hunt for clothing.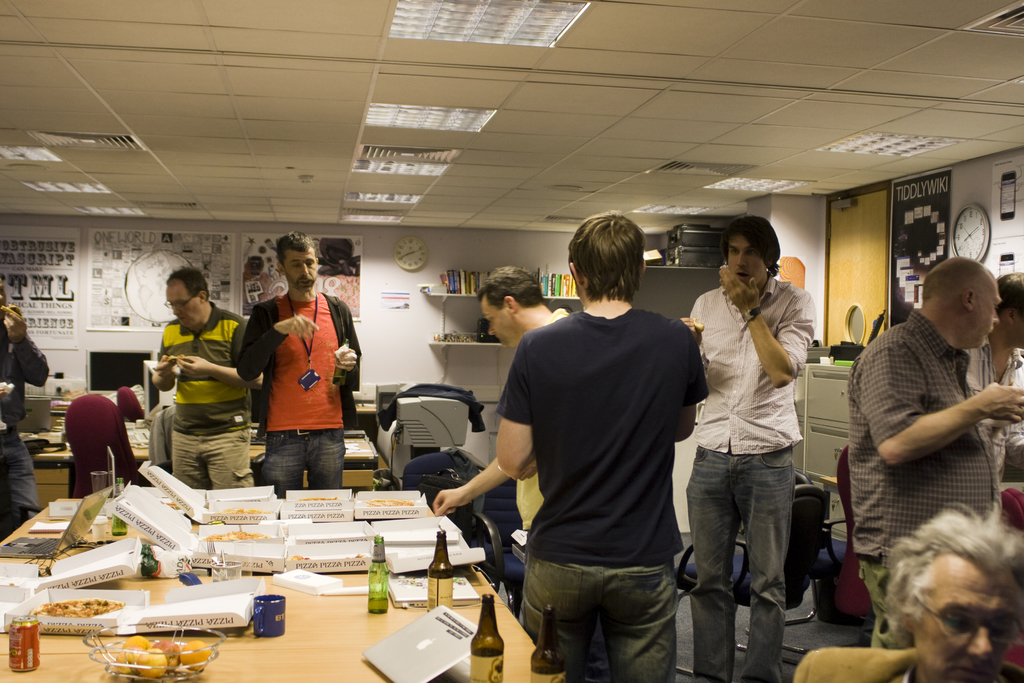
Hunted down at [x1=0, y1=311, x2=45, y2=548].
